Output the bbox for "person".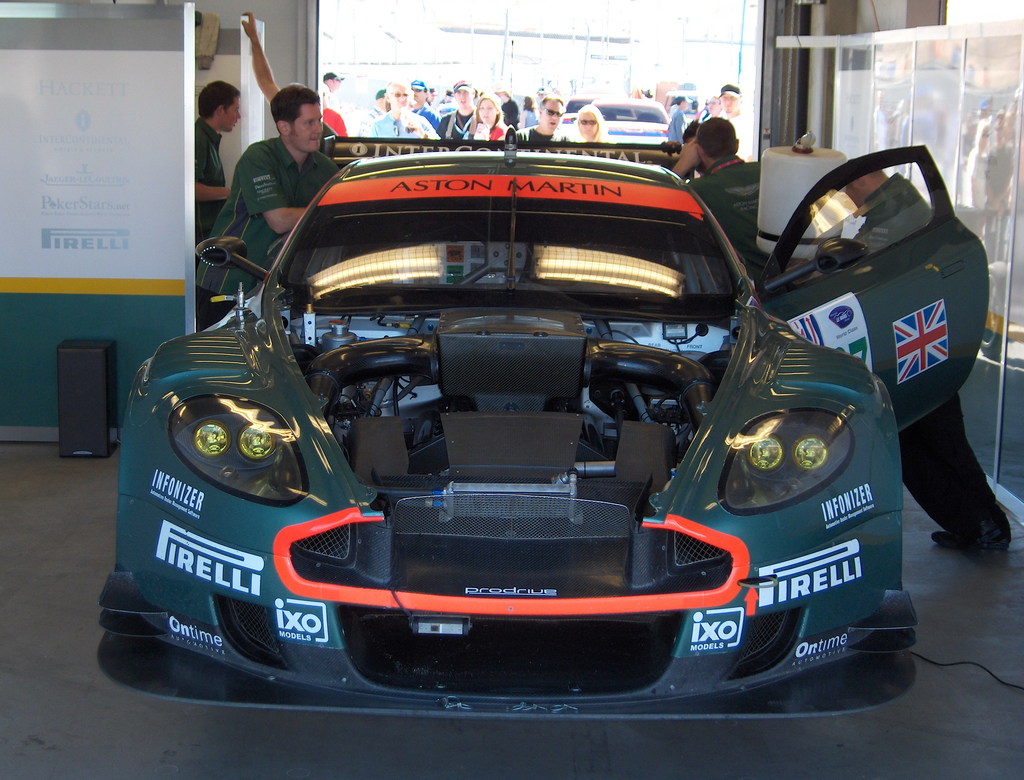
[805, 151, 1020, 553].
